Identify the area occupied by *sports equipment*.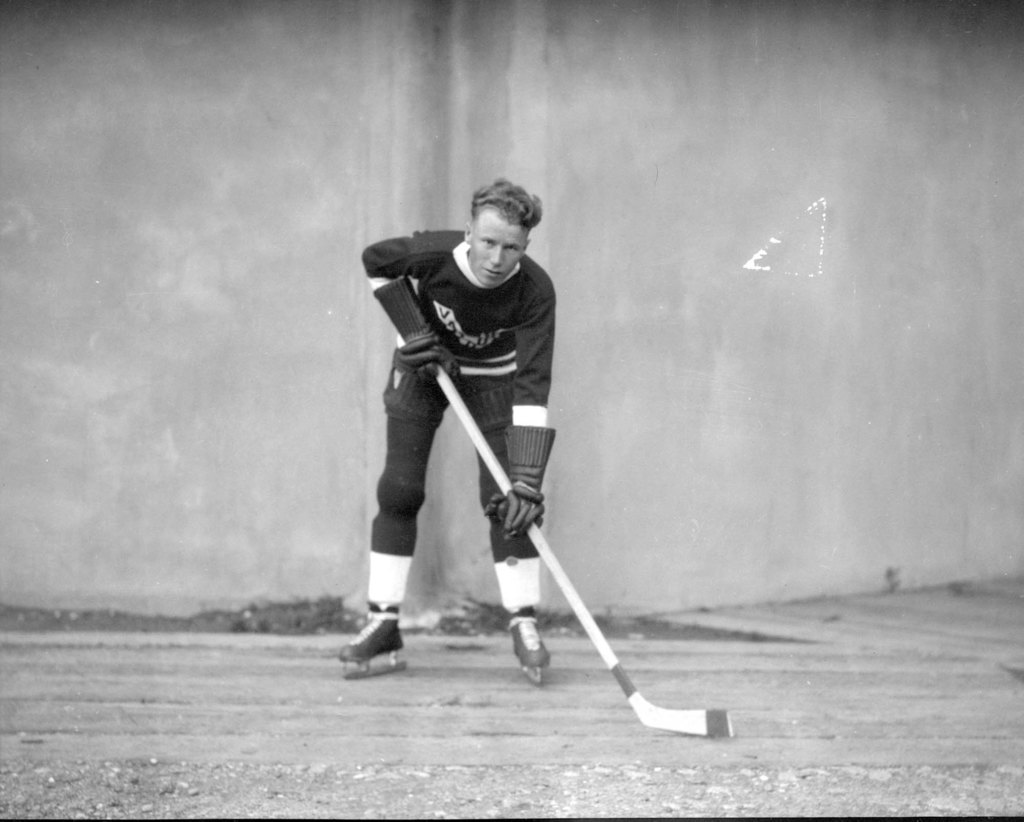
Area: bbox=(505, 603, 552, 684).
